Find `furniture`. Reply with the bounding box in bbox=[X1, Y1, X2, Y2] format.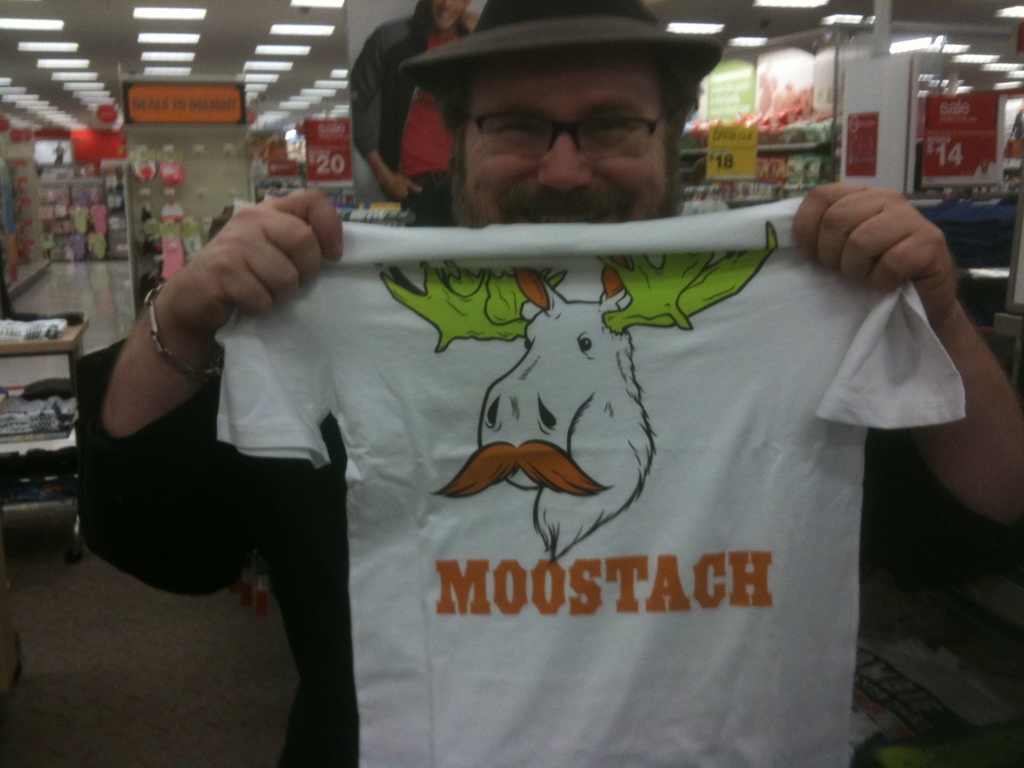
bbox=[0, 322, 87, 561].
